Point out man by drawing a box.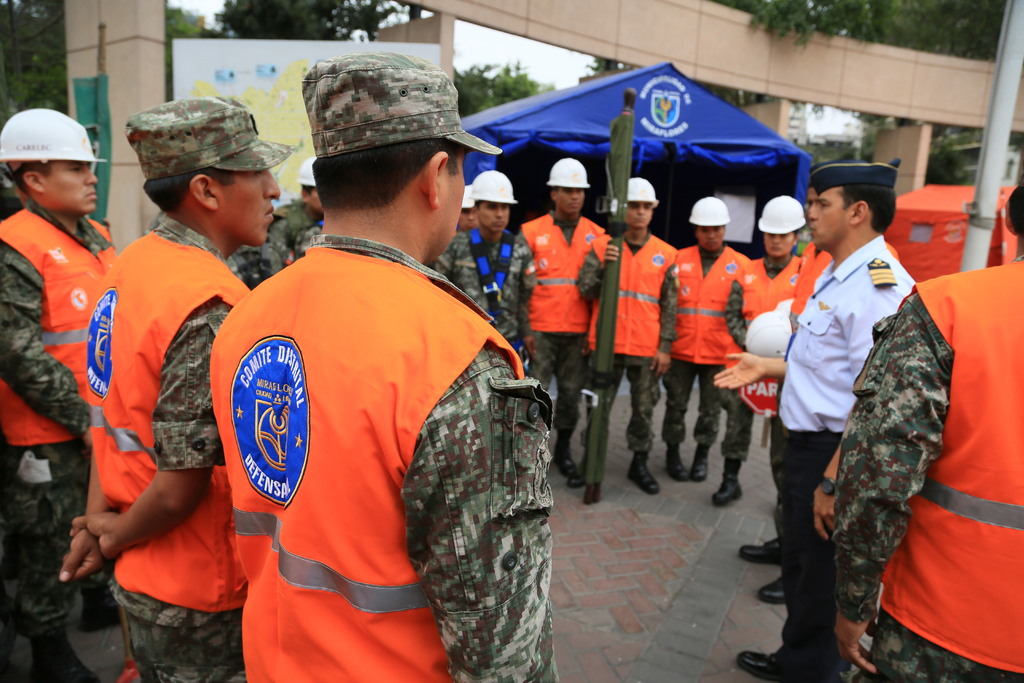
rect(662, 191, 758, 491).
